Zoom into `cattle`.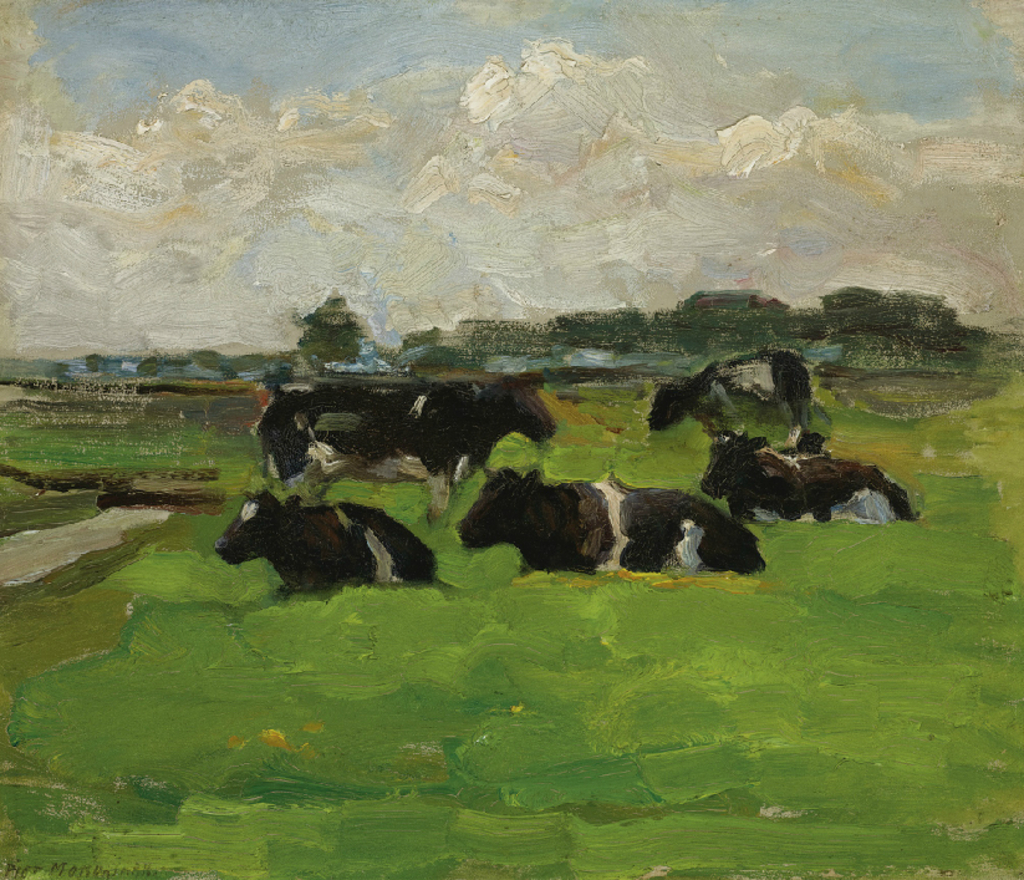
Zoom target: 248:372:556:529.
